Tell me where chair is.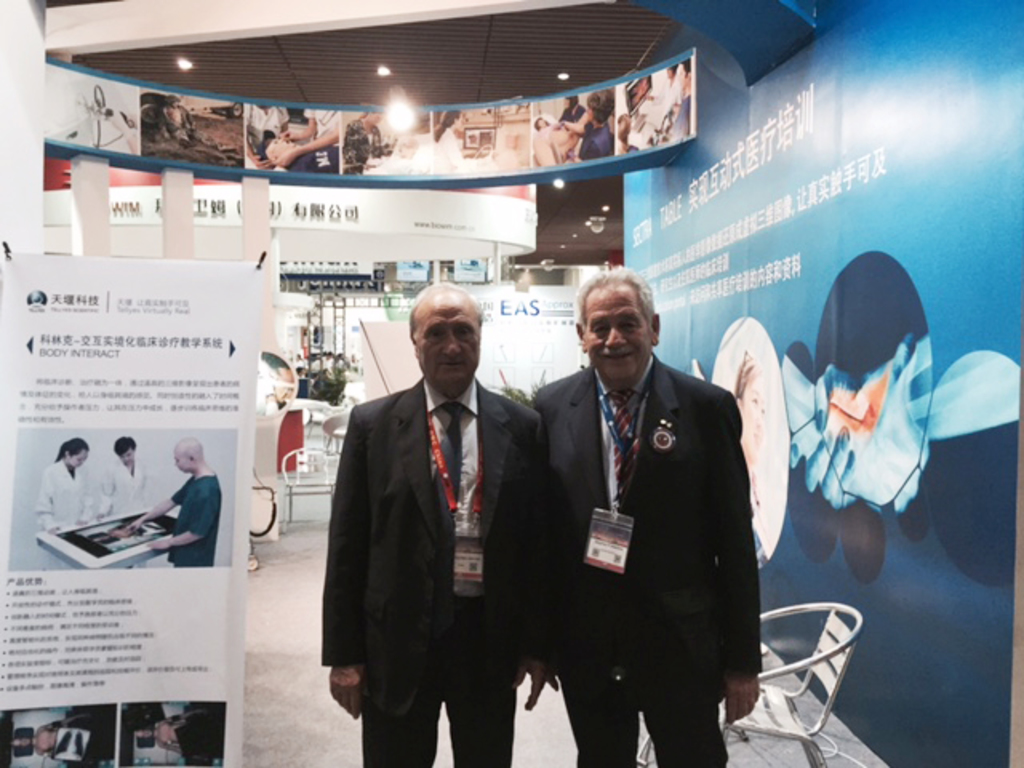
chair is at (left=280, top=448, right=333, bottom=525).
